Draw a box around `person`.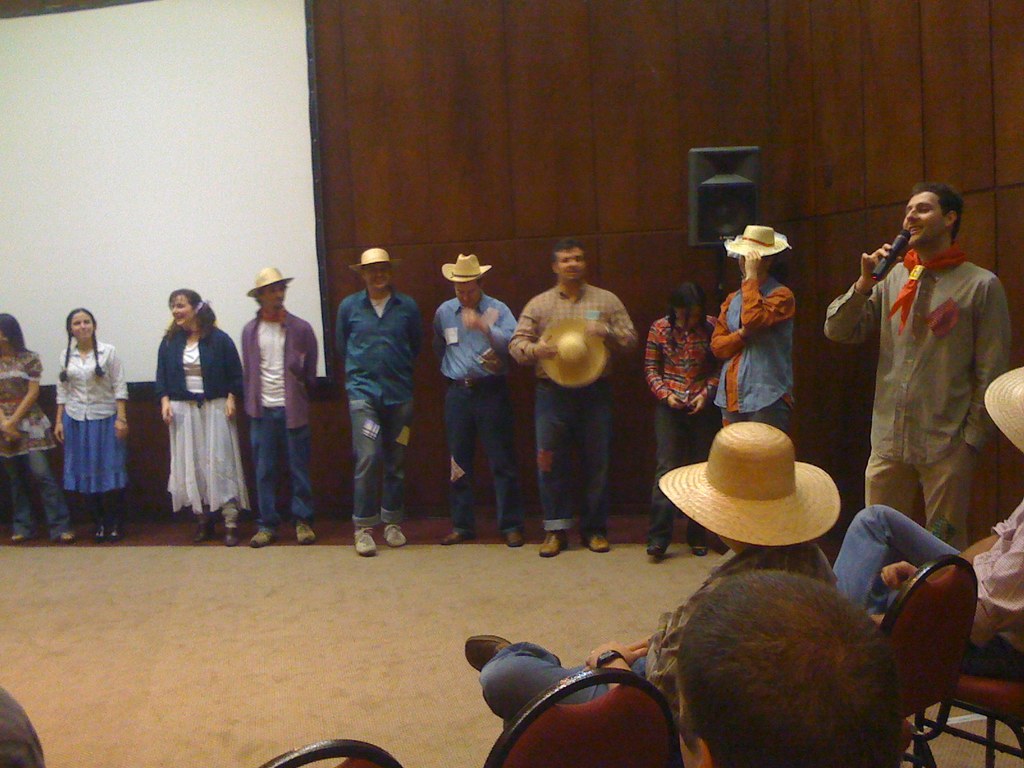
box(831, 175, 1023, 555).
